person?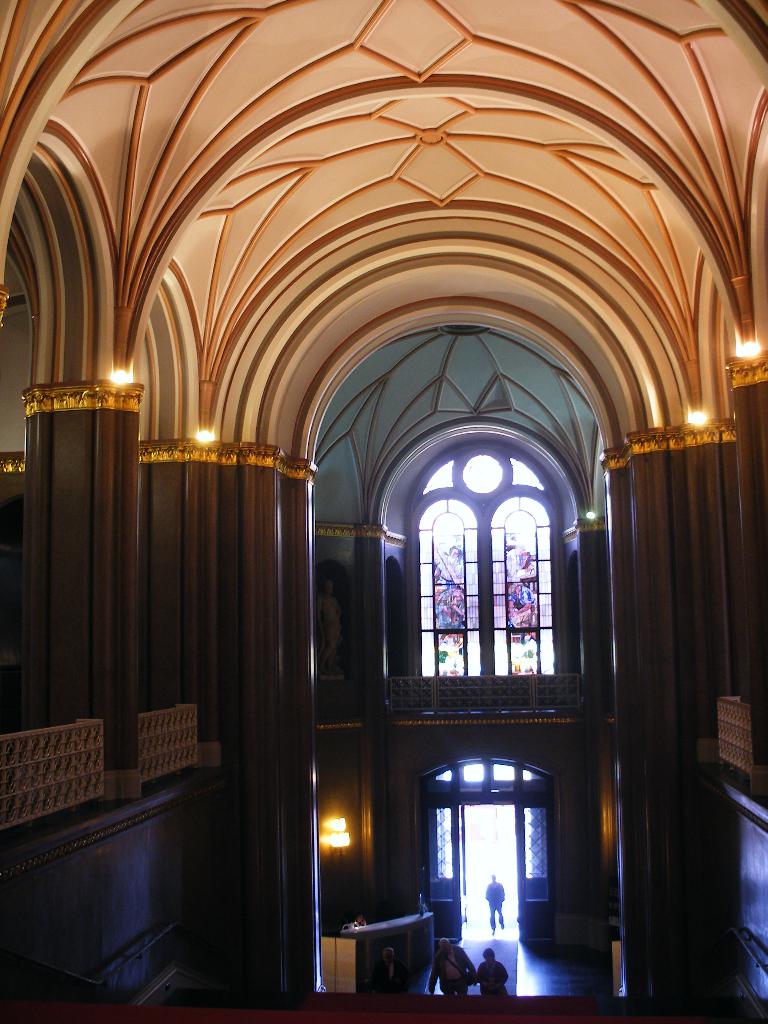
(x1=488, y1=867, x2=509, y2=929)
